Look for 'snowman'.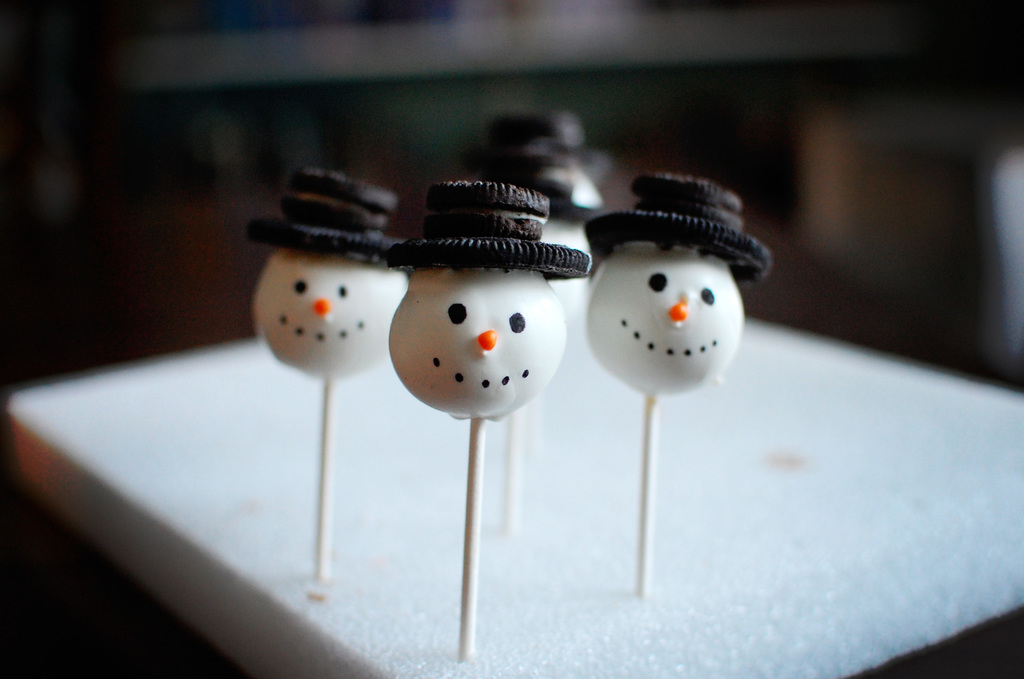
Found: 224/166/409/376.
